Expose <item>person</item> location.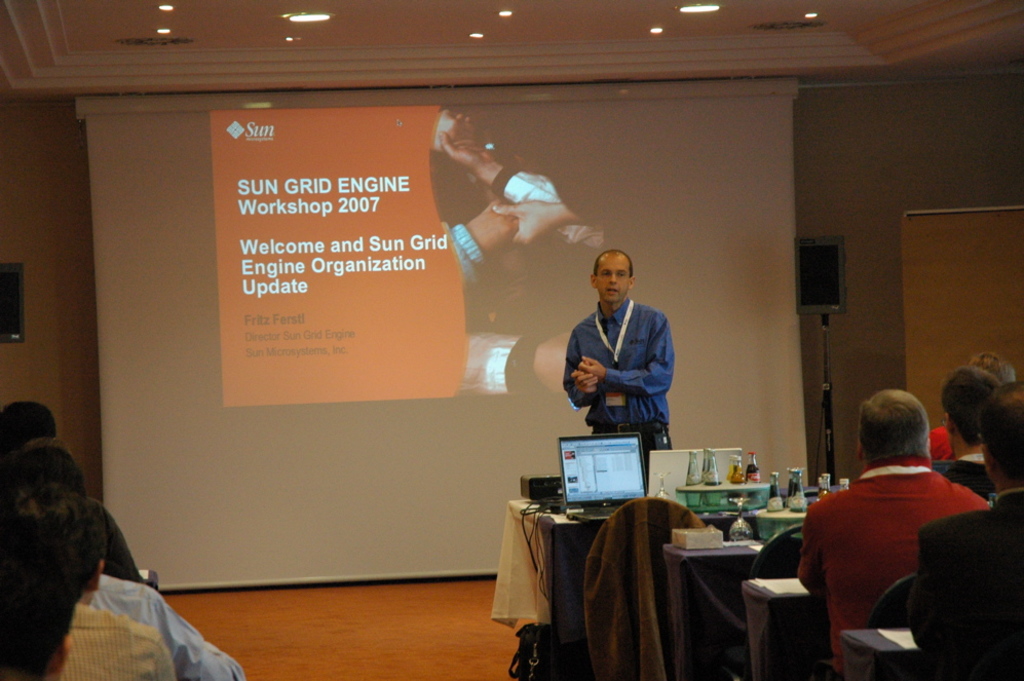
Exposed at l=3, t=441, r=245, b=680.
